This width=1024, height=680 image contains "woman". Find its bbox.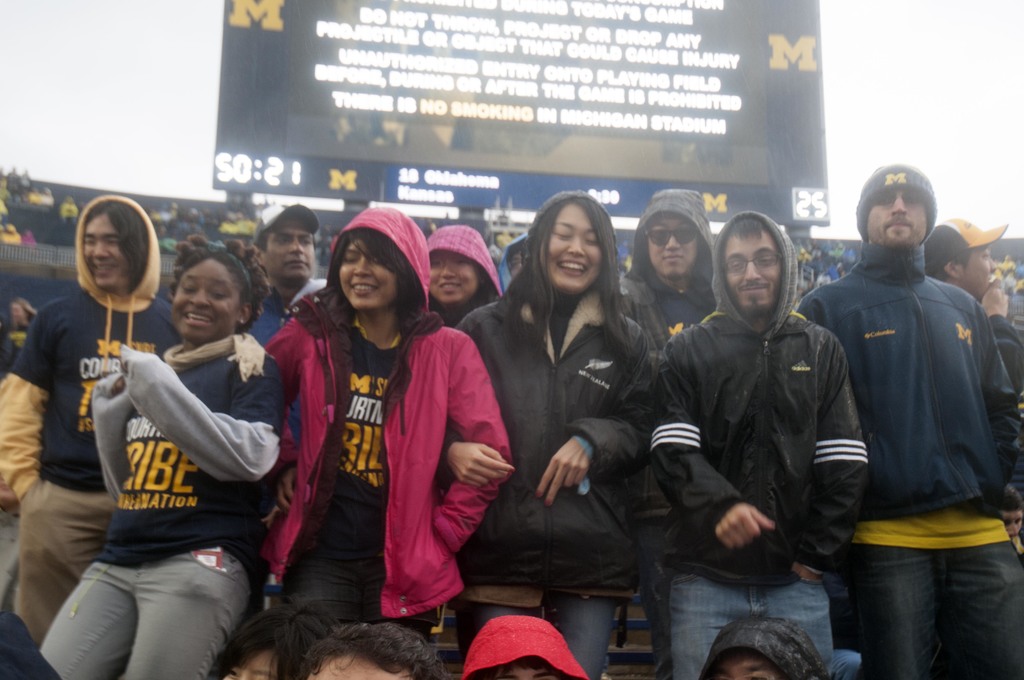
bbox(424, 222, 504, 324).
